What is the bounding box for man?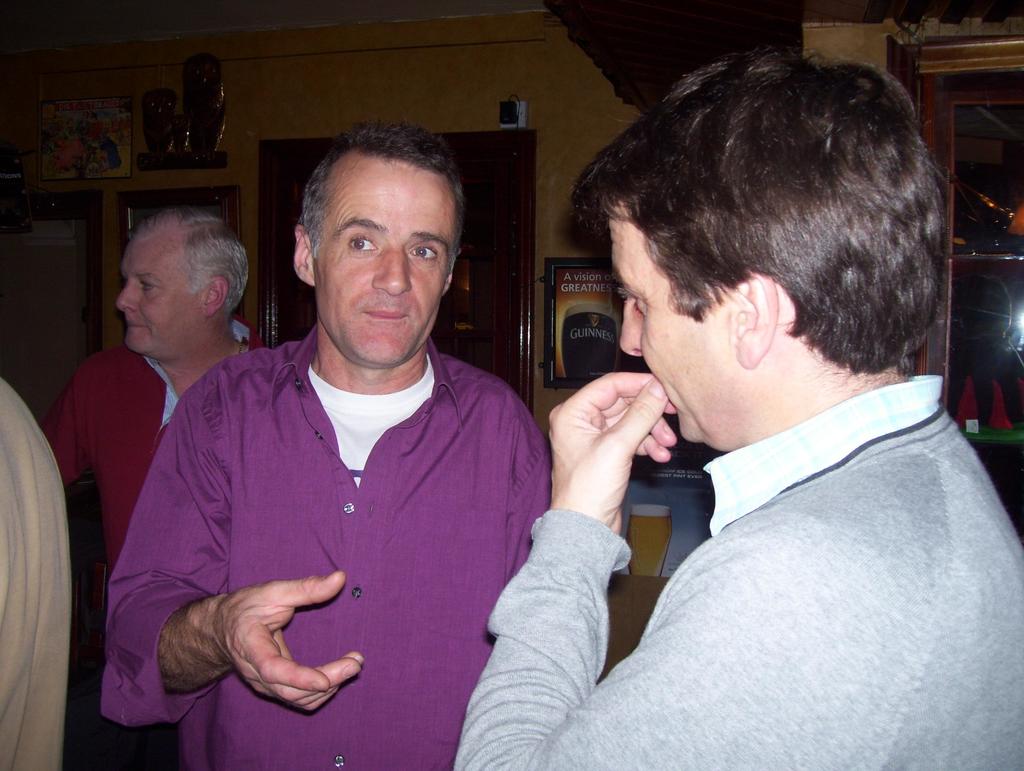
51 203 269 770.
